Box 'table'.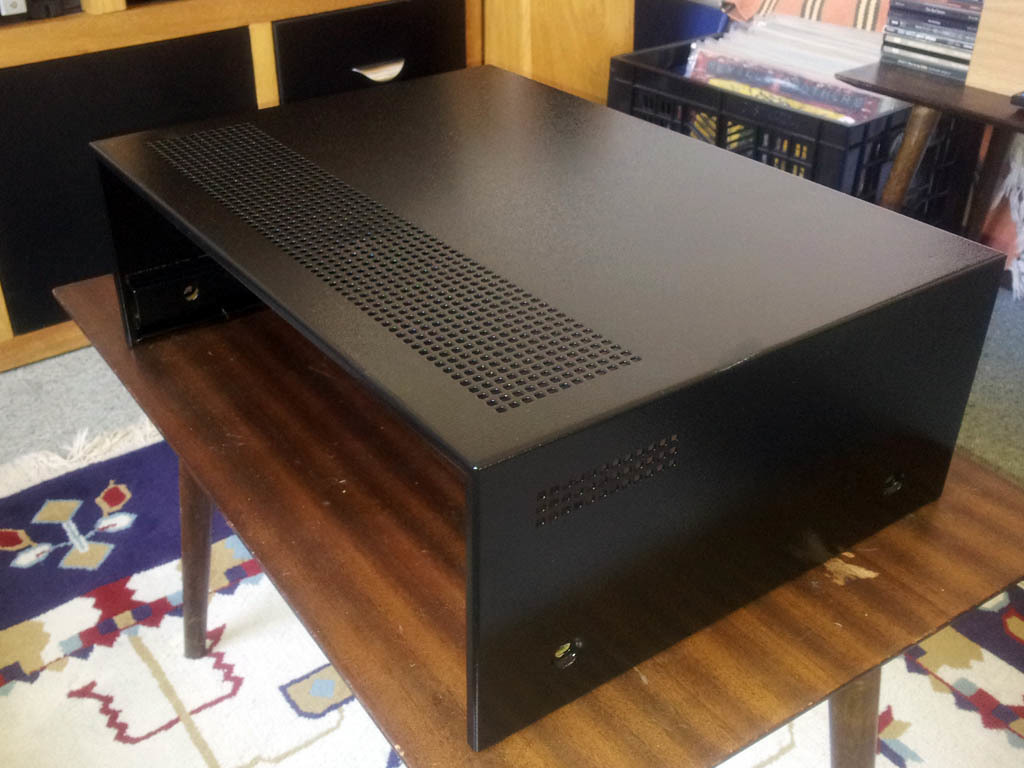
[833,73,1022,210].
